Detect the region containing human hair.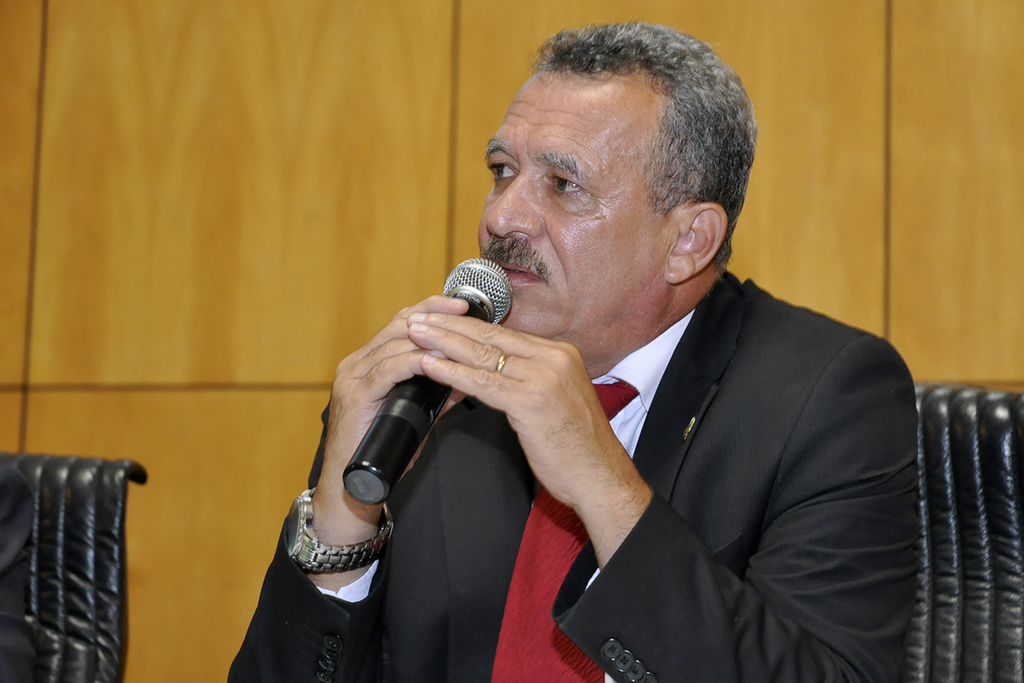
rect(493, 20, 752, 277).
